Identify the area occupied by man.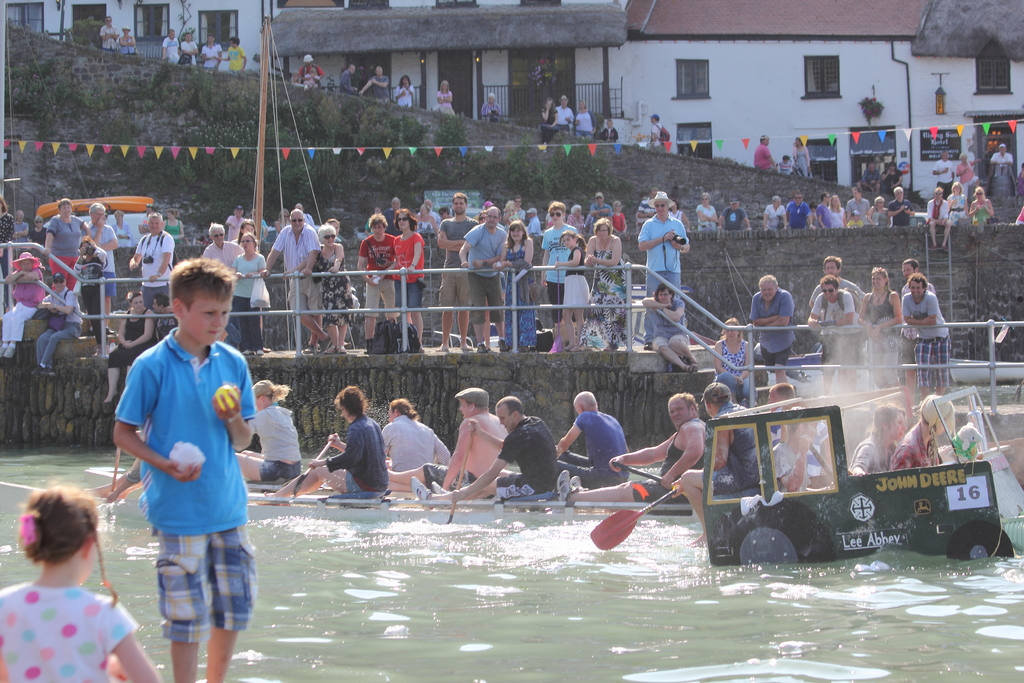
Area: detection(198, 222, 245, 352).
